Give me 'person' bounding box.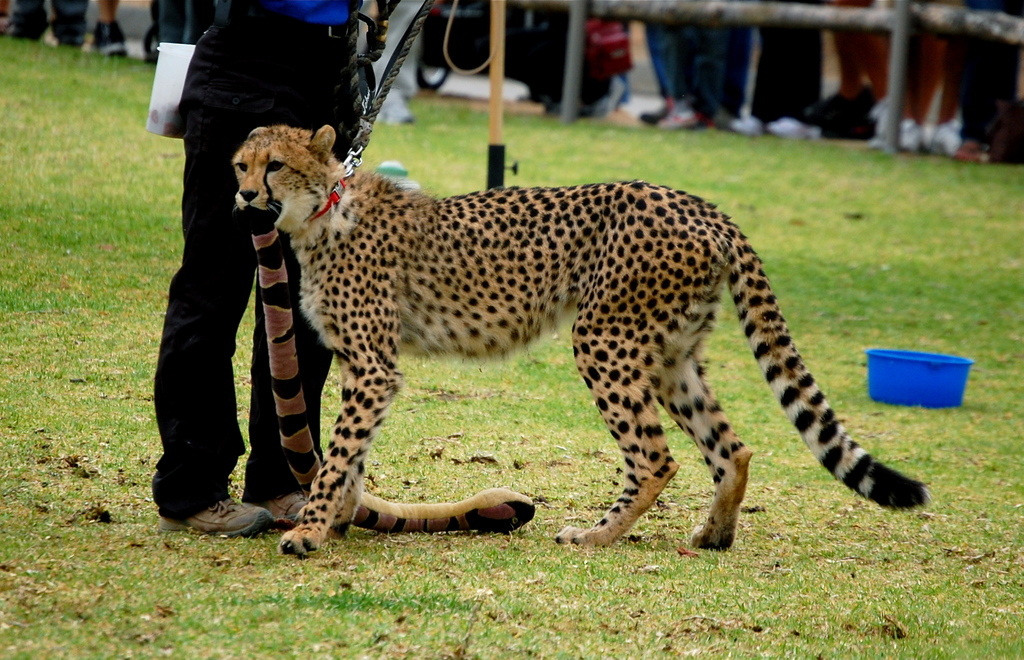
bbox(143, 0, 365, 542).
